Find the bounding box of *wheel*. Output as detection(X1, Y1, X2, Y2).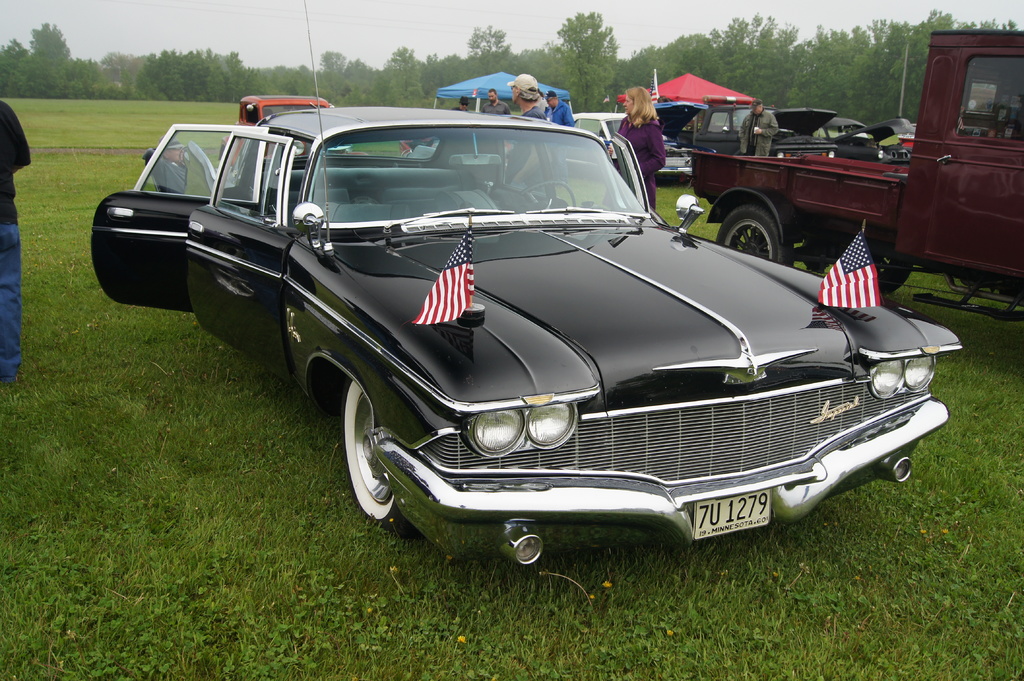
detection(875, 254, 911, 298).
